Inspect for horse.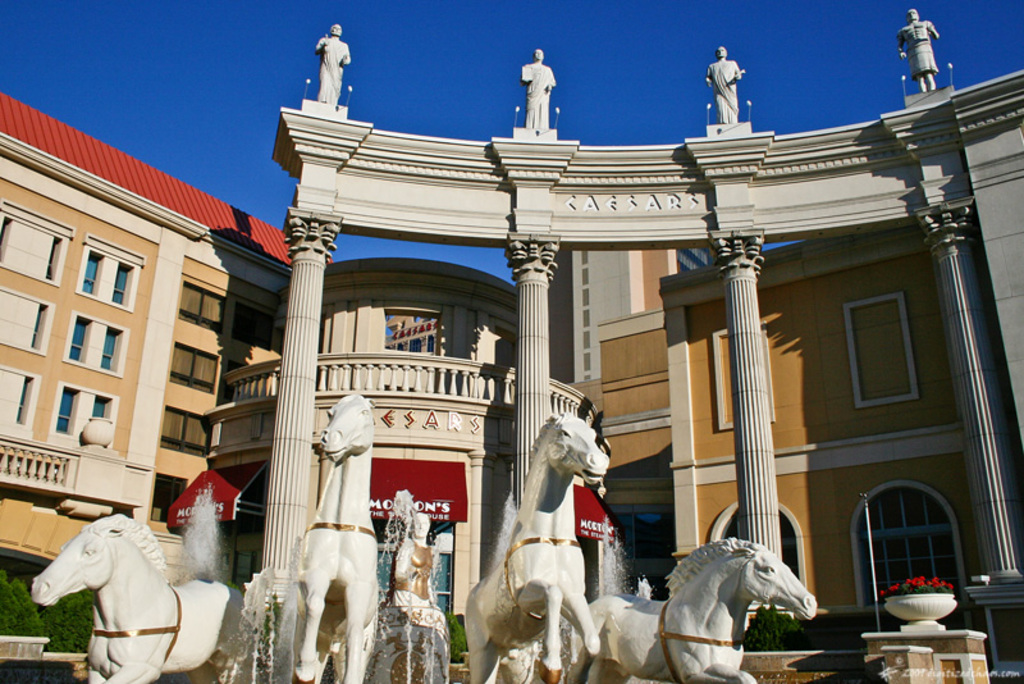
Inspection: rect(288, 395, 383, 683).
